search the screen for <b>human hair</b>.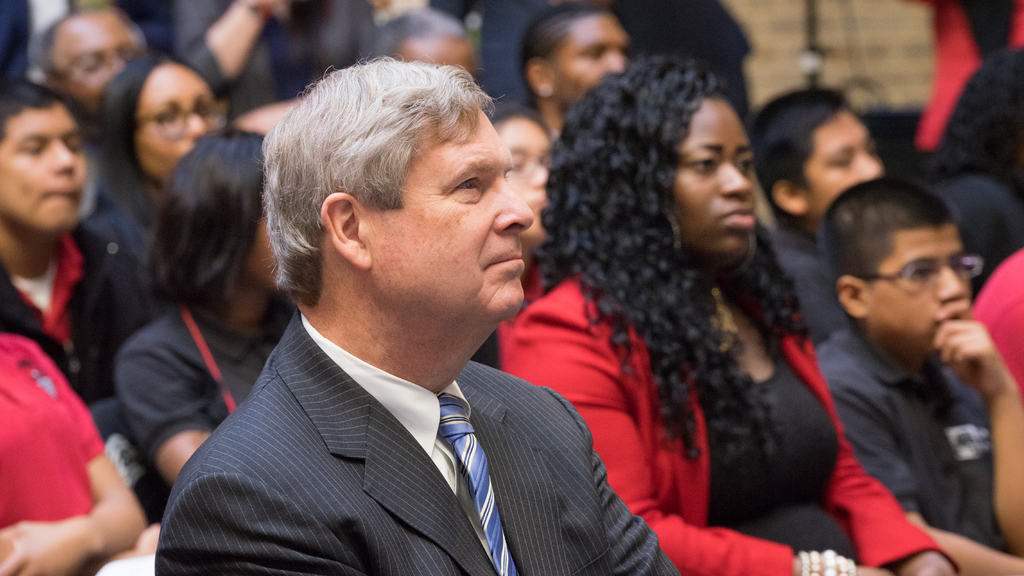
Found at crop(528, 55, 814, 465).
